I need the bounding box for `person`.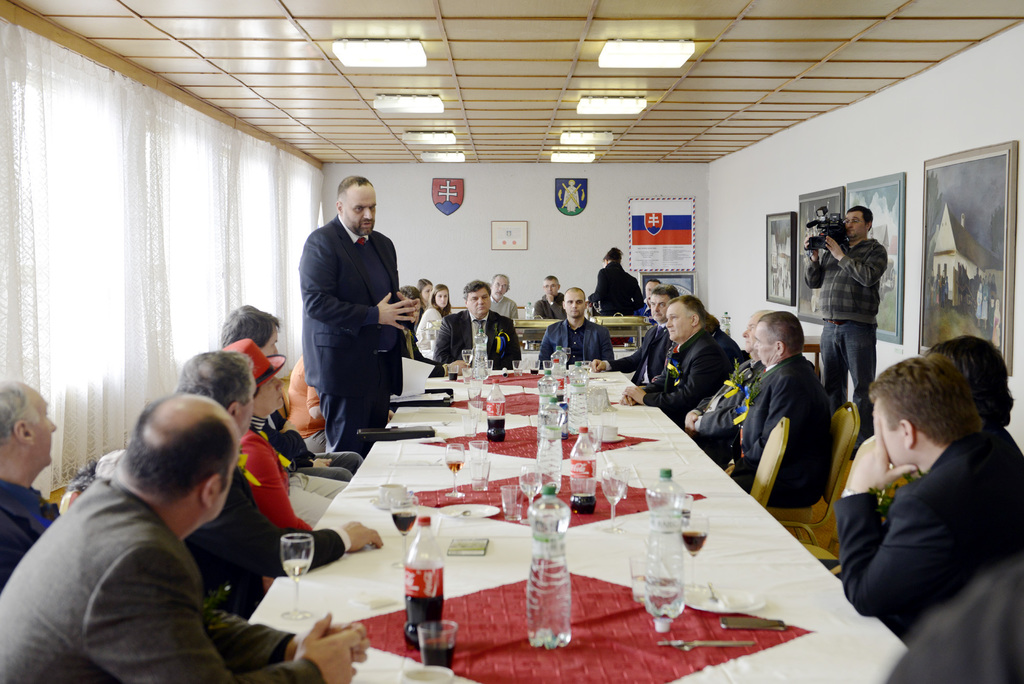
Here it is: Rect(480, 273, 520, 323).
